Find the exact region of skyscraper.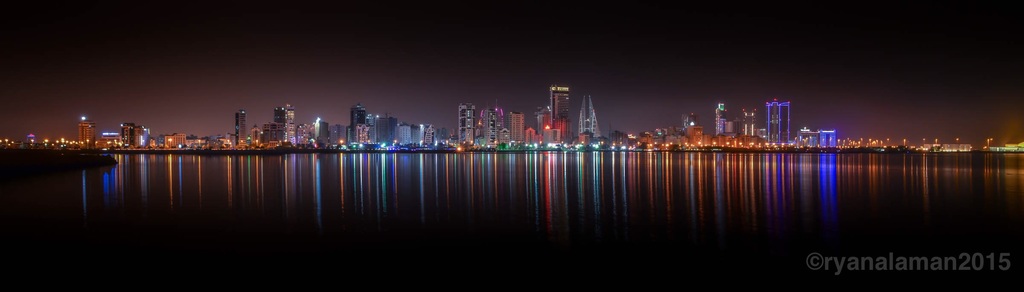
Exact region: detection(237, 112, 246, 148).
